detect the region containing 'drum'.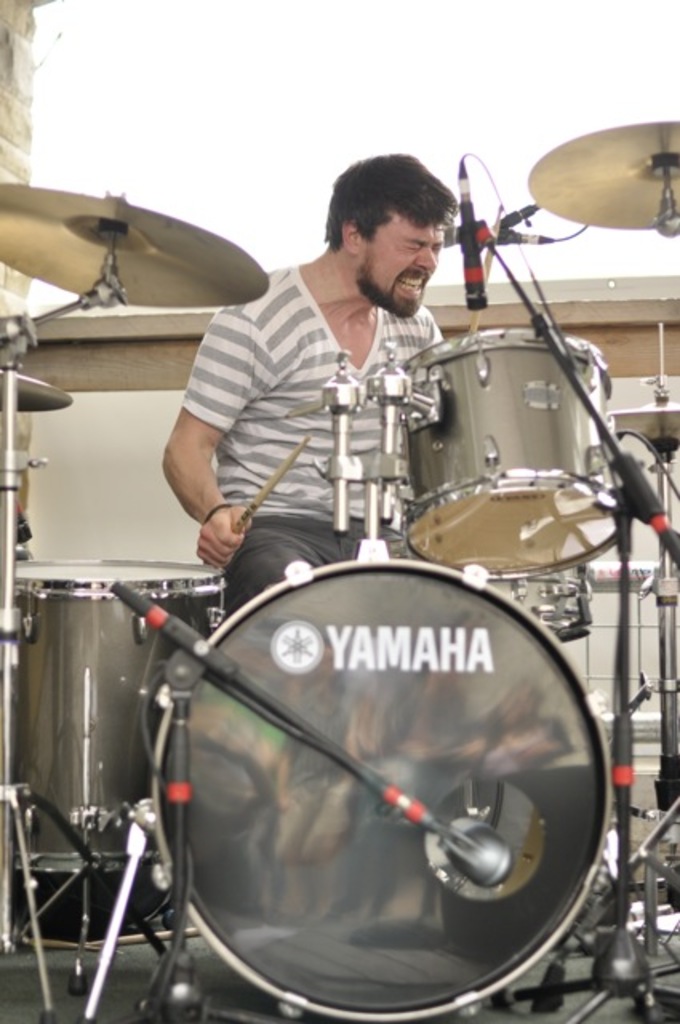
405:323:629:581.
